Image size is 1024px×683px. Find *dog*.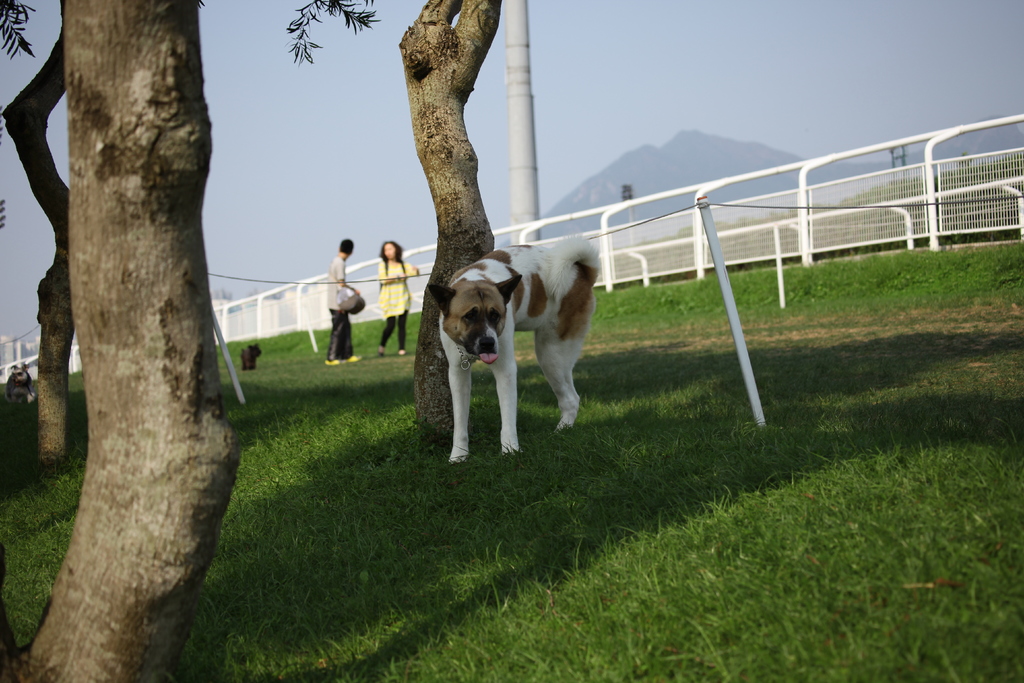
left=426, top=231, right=600, bottom=463.
